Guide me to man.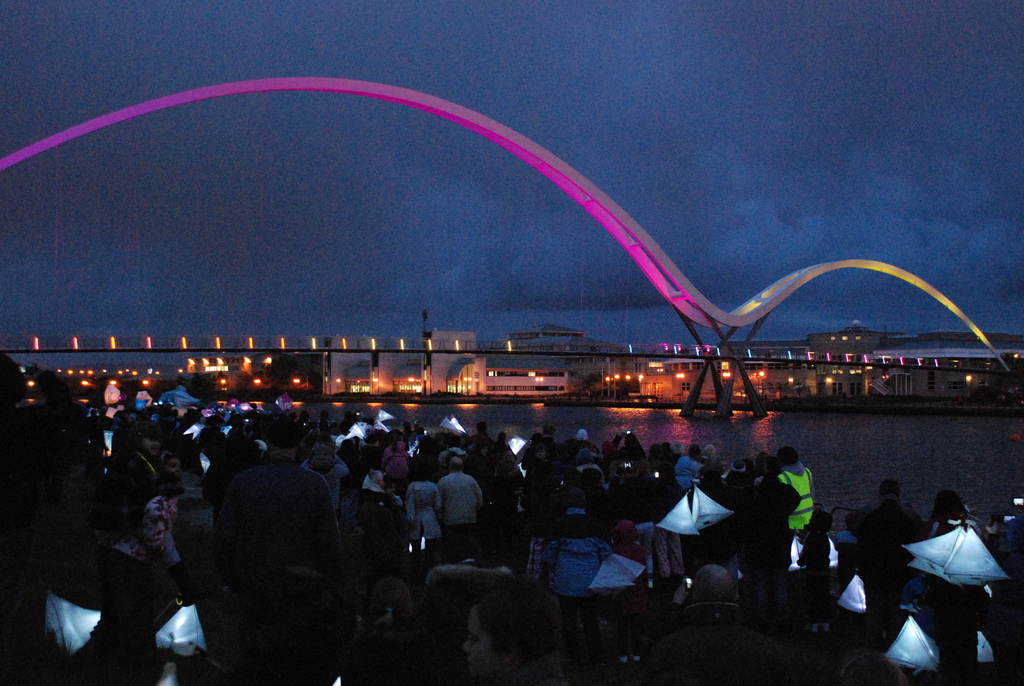
Guidance: 405 468 443 569.
